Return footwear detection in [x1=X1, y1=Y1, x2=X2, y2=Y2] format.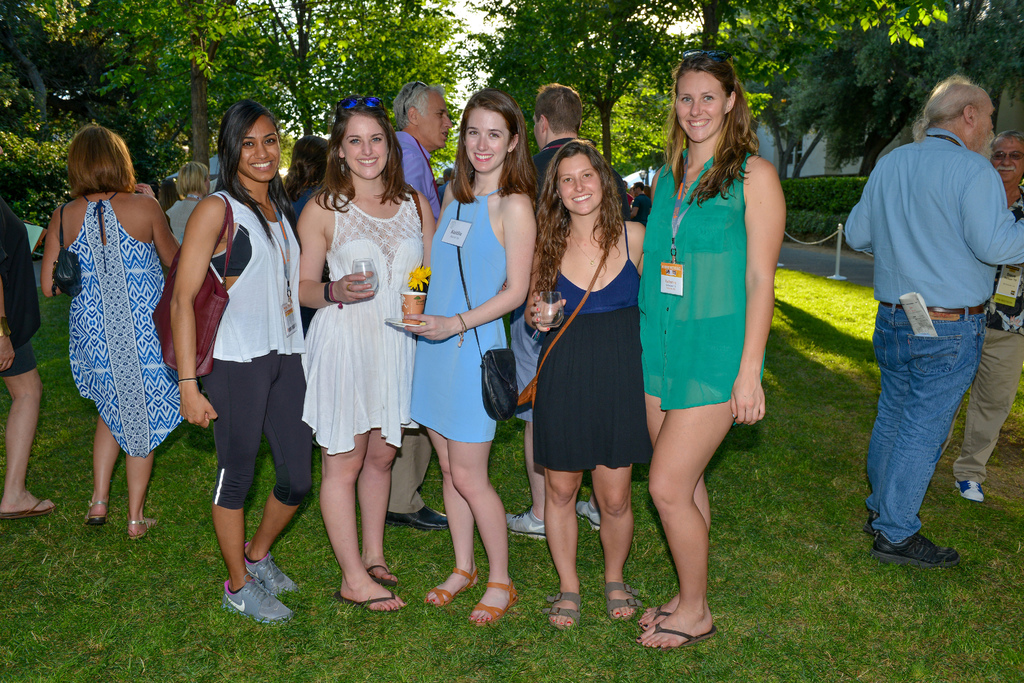
[x1=640, y1=618, x2=722, y2=652].
